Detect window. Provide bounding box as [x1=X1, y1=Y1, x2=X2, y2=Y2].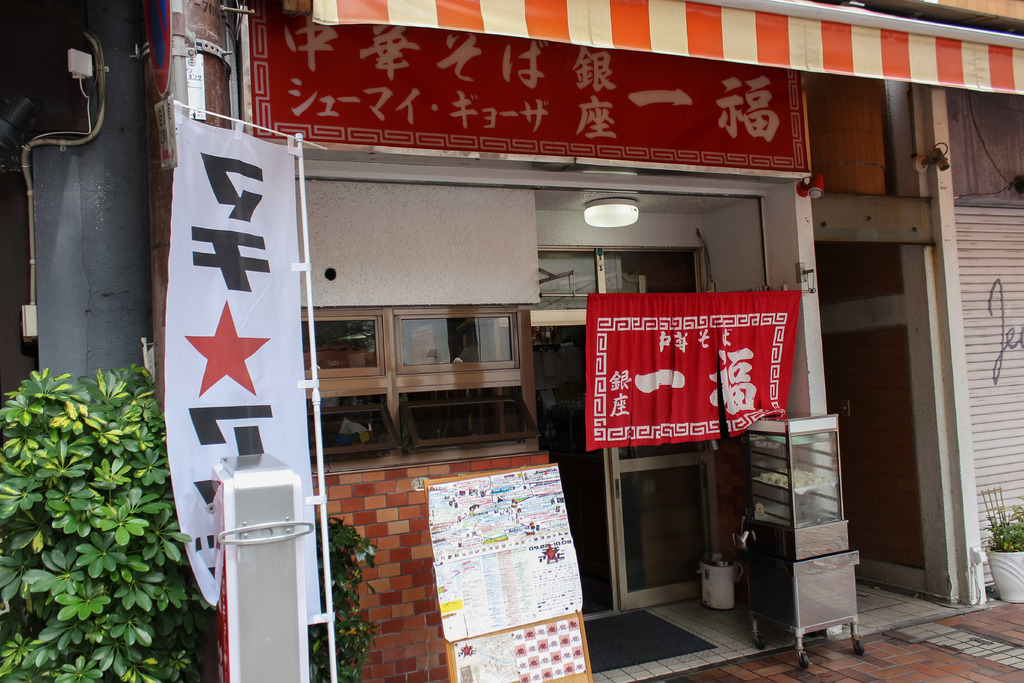
[x1=316, y1=287, x2=576, y2=459].
